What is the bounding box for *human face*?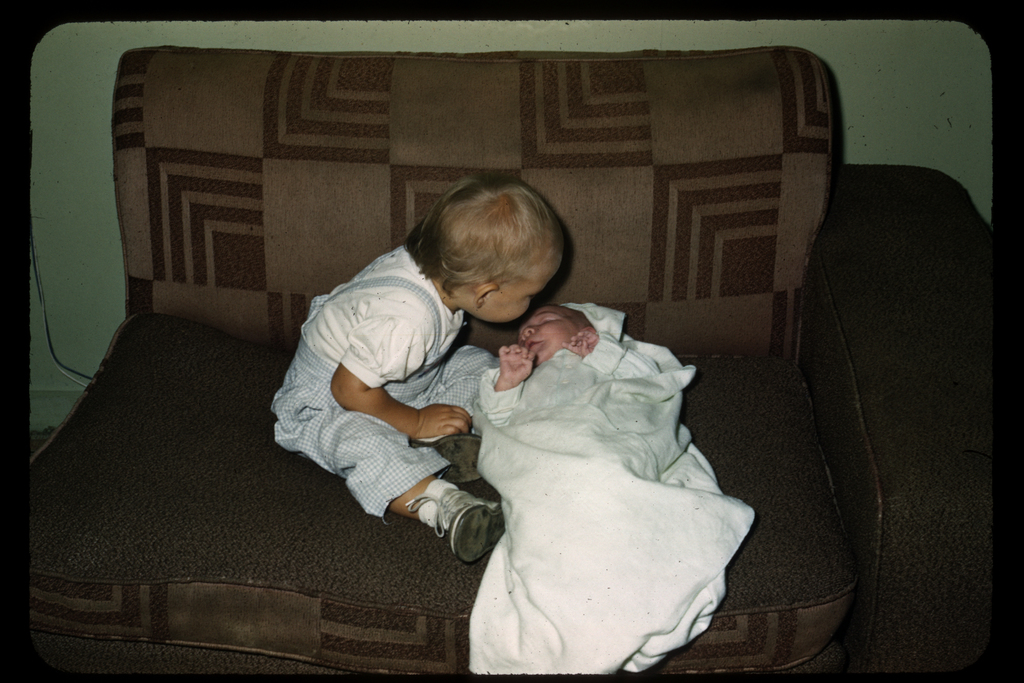
517 304 572 363.
